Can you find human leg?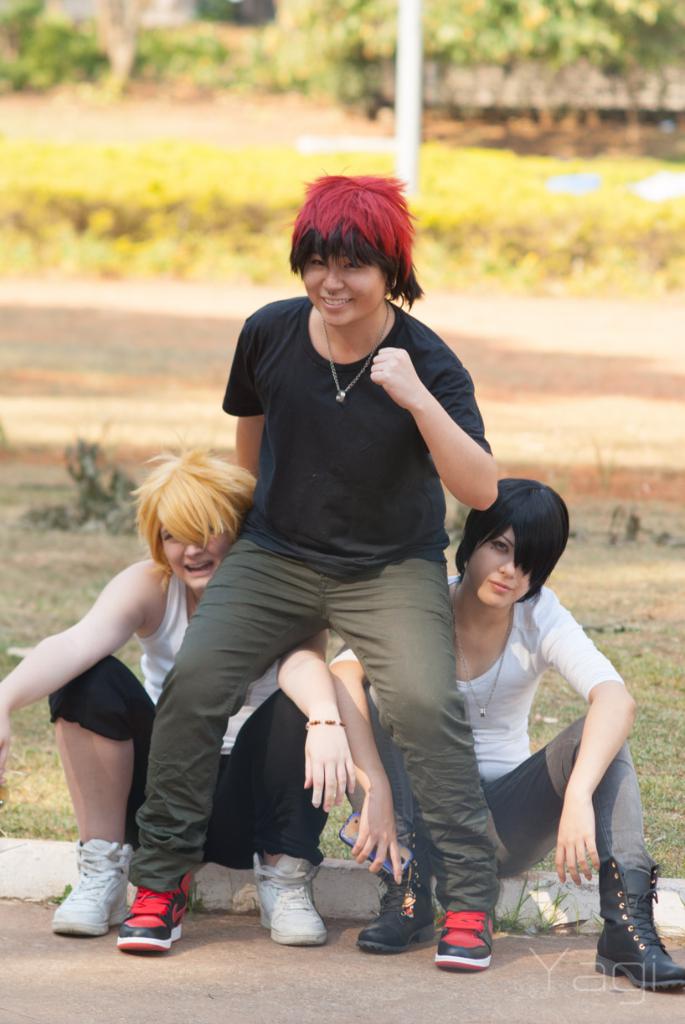
Yes, bounding box: (106,530,327,947).
